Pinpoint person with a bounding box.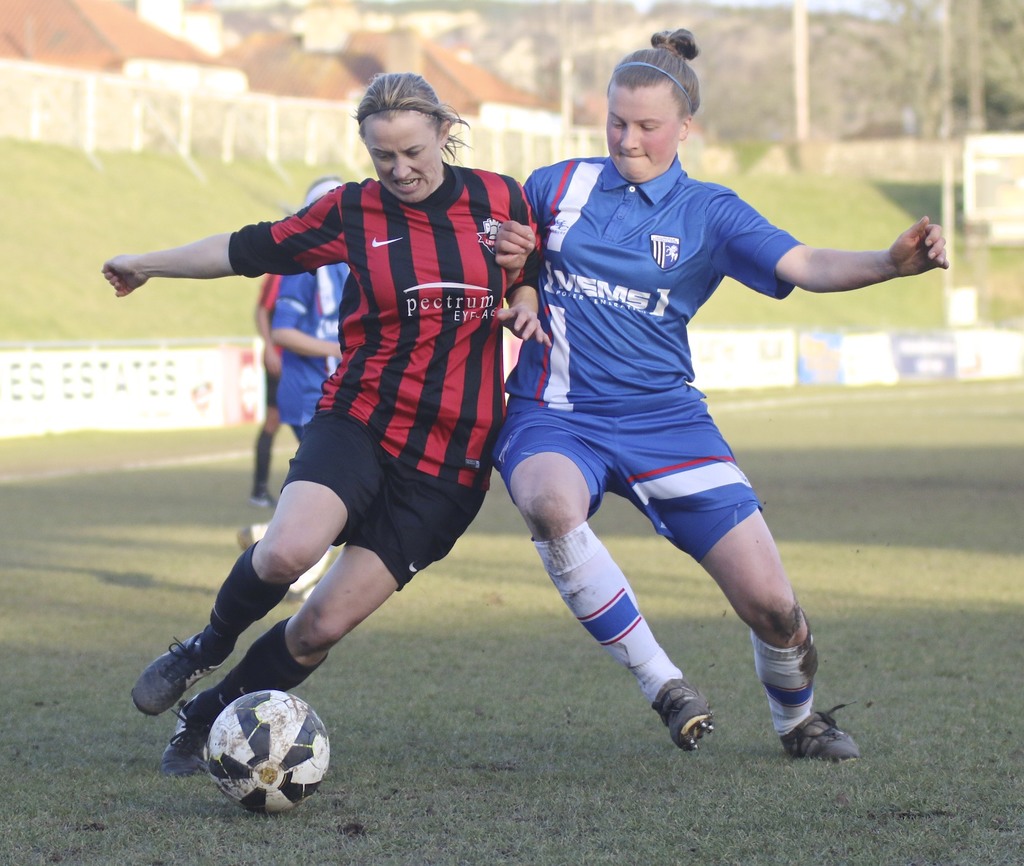
BBox(490, 26, 933, 757).
